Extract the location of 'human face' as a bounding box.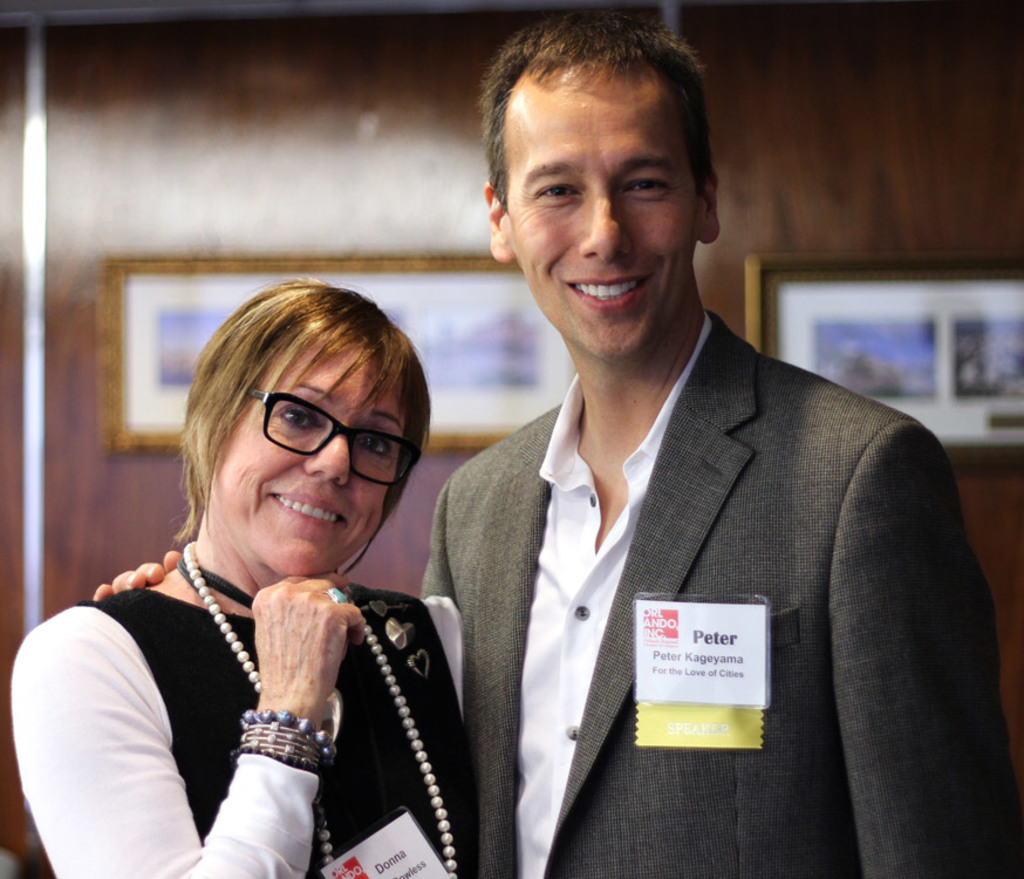
l=214, t=327, r=408, b=575.
